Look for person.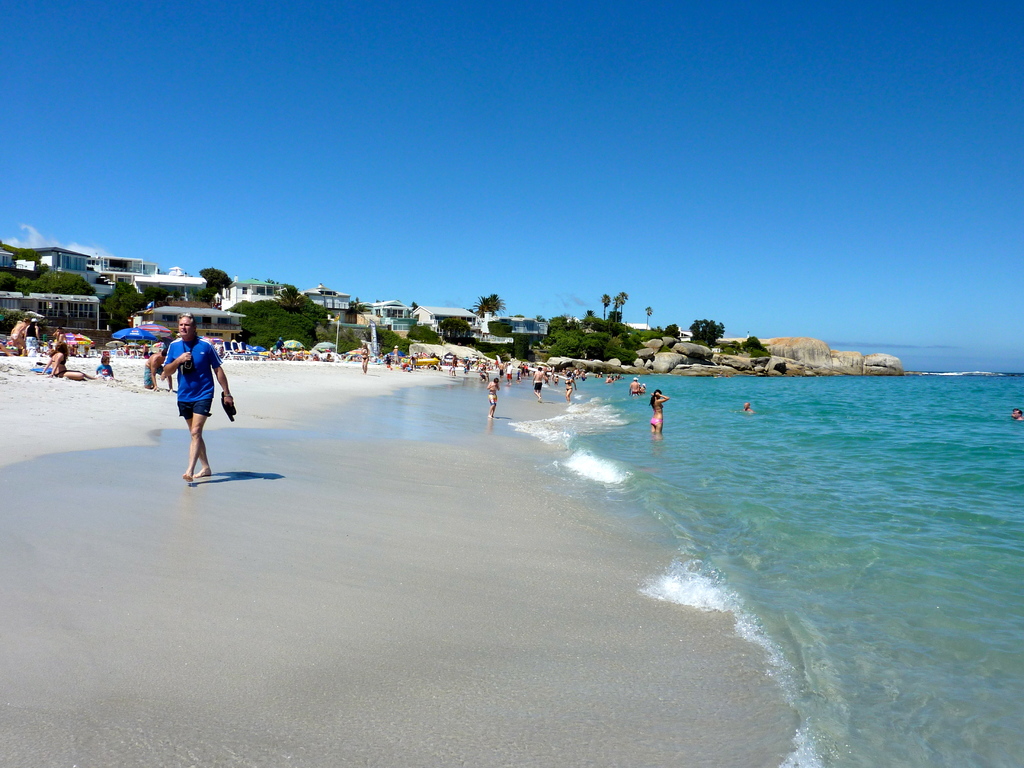
Found: <box>531,365,548,401</box>.
